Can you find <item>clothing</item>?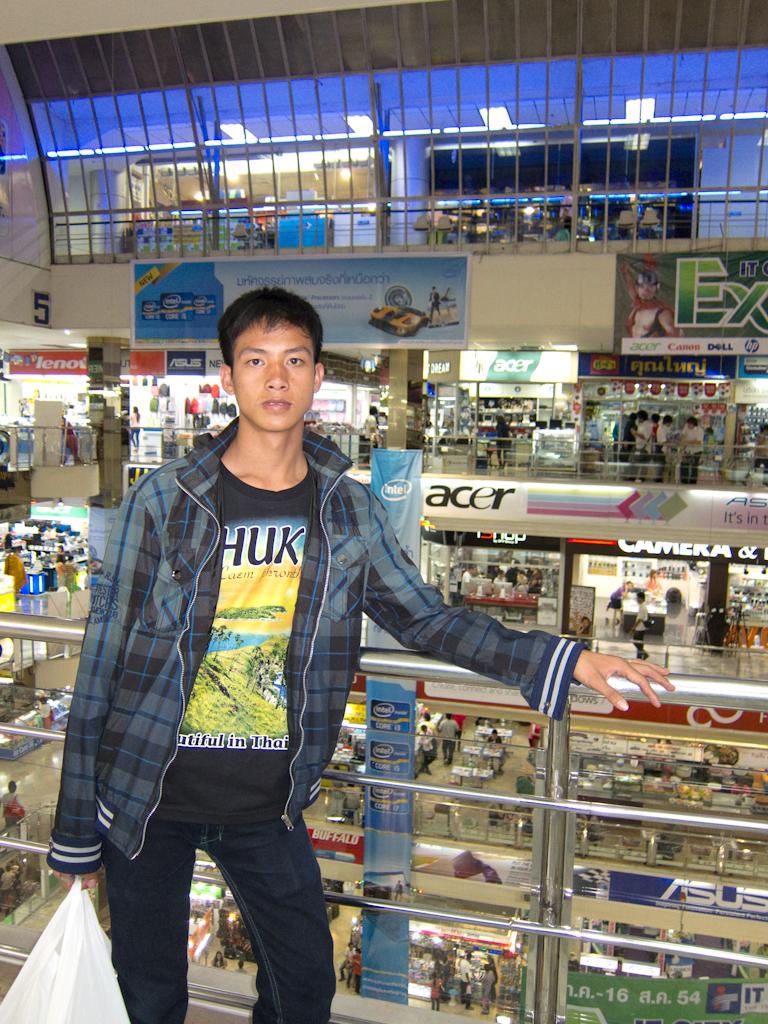
Yes, bounding box: x1=443, y1=716, x2=457, y2=764.
